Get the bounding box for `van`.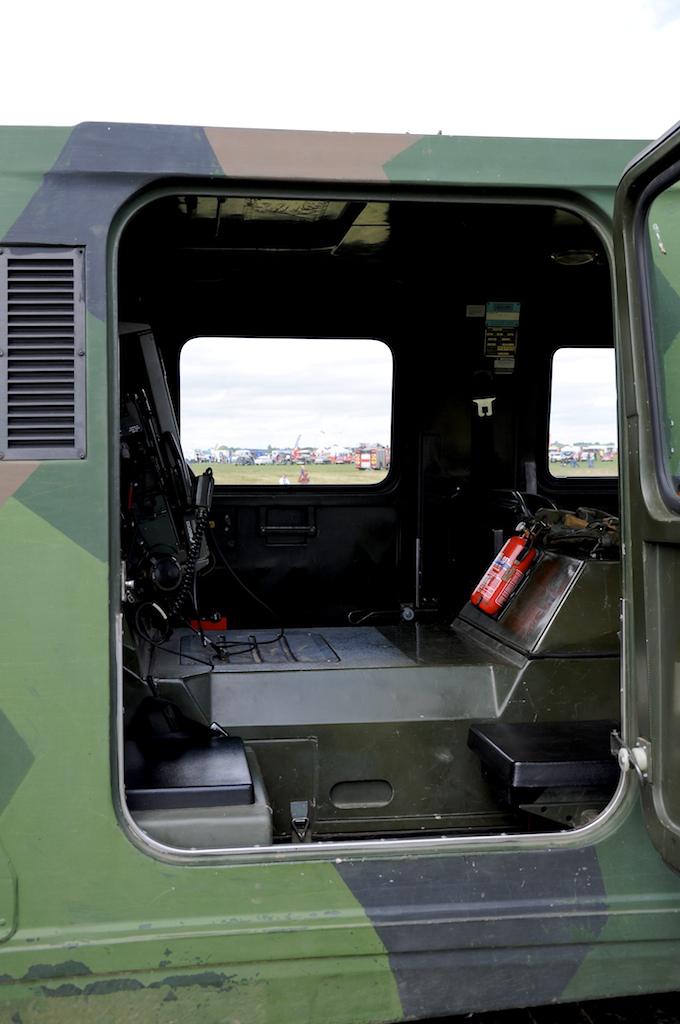
{"left": 0, "top": 116, "right": 679, "bottom": 1023}.
